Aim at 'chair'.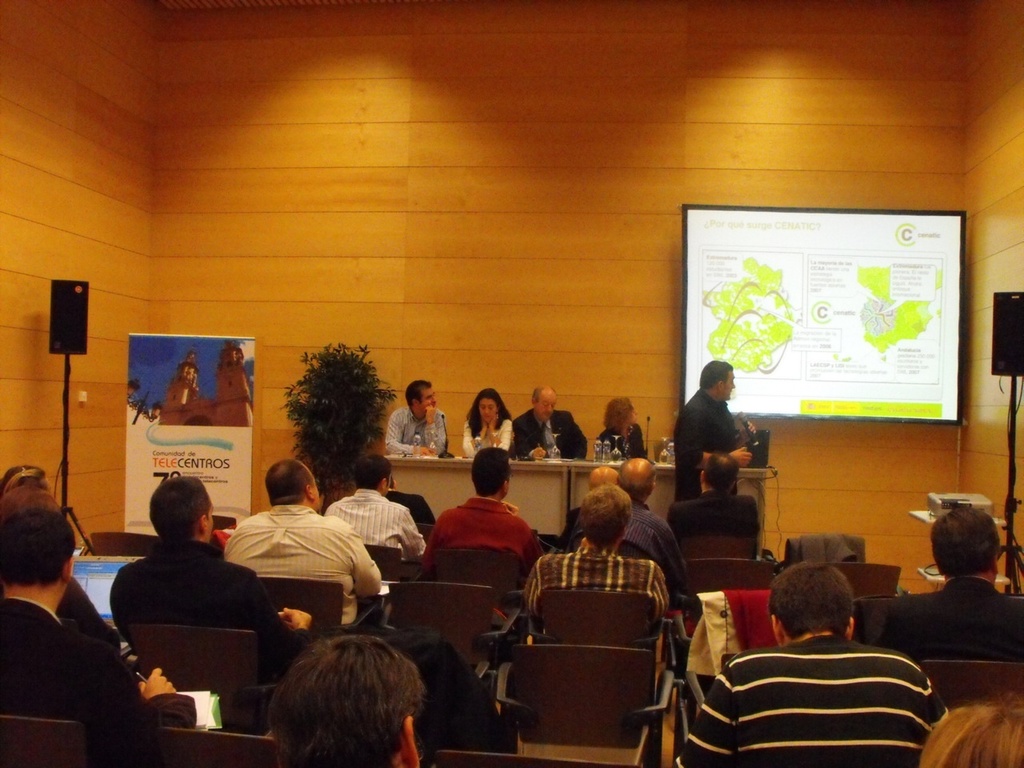
Aimed at [0,715,83,767].
